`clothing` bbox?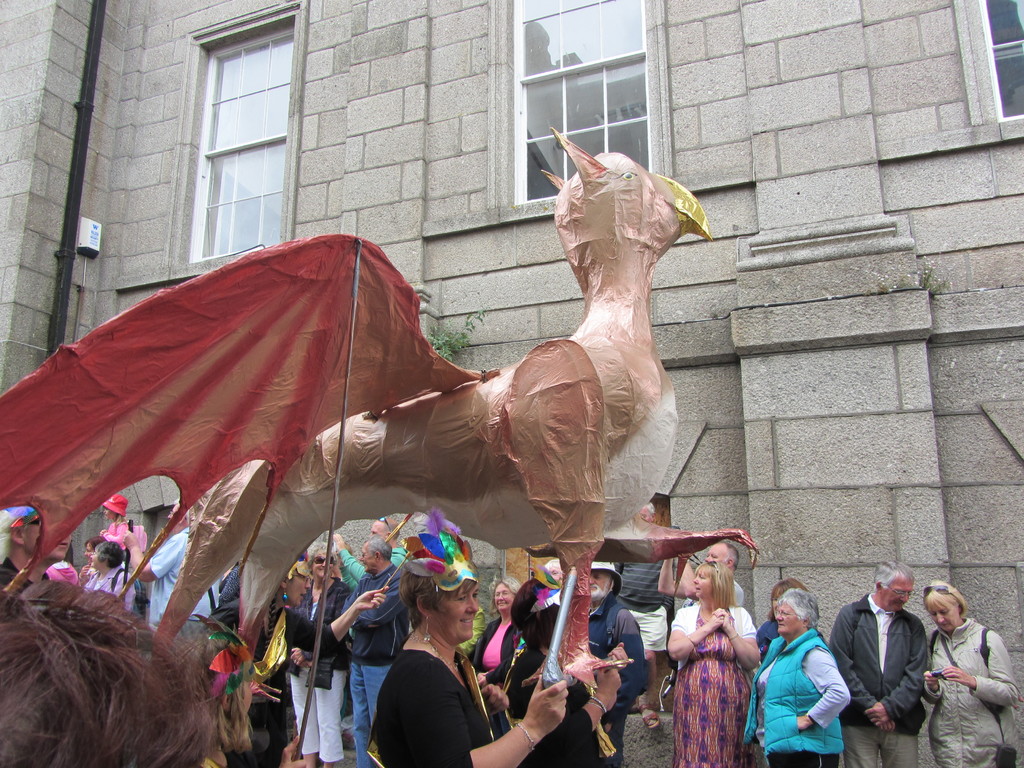
left=289, top=573, right=354, bottom=767
